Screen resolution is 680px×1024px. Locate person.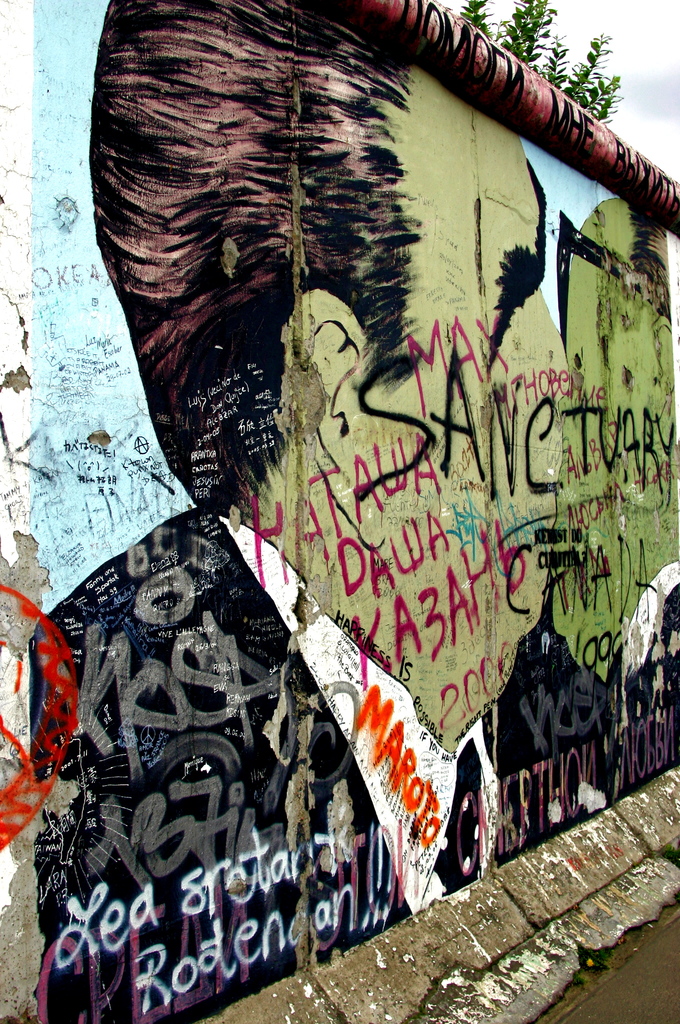
detection(553, 189, 679, 683).
